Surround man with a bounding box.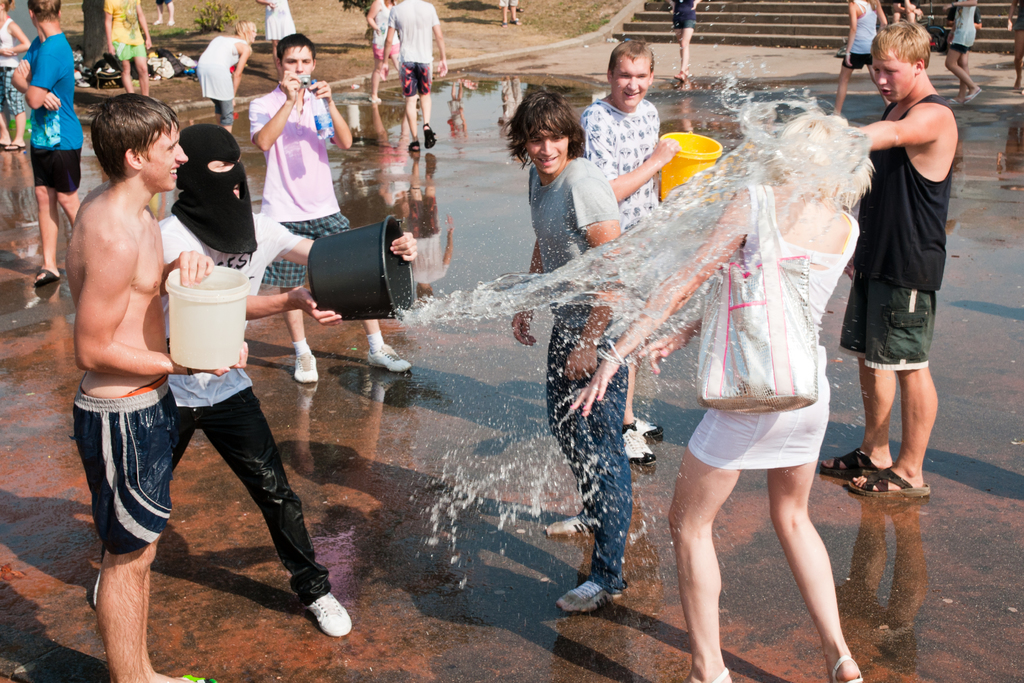
(x1=819, y1=21, x2=960, y2=496).
